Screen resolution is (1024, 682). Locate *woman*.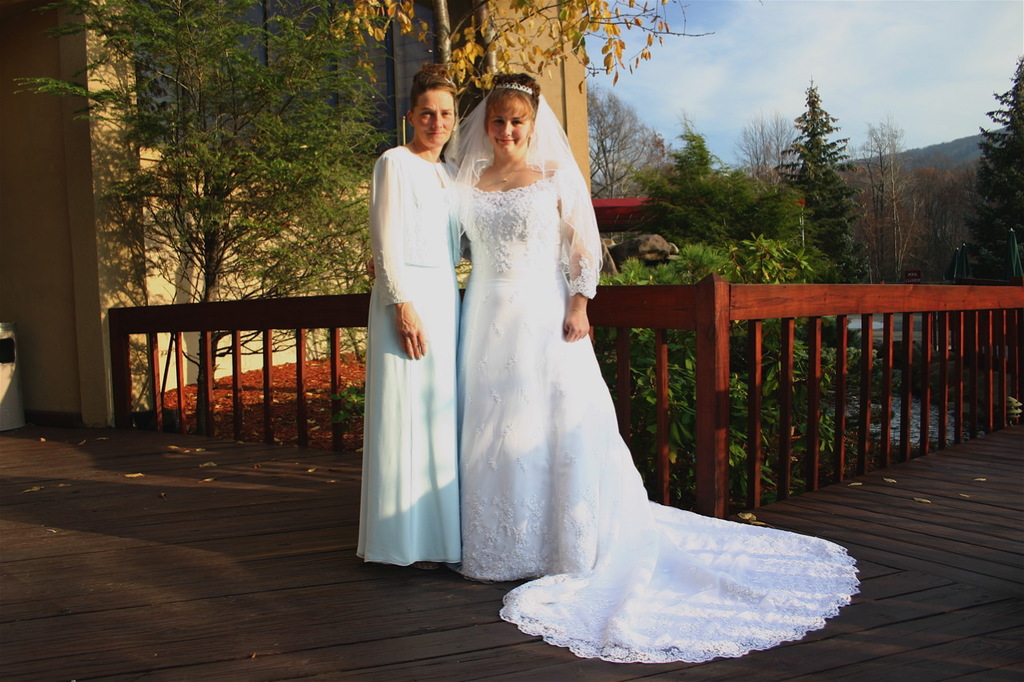
<bbox>453, 70, 602, 580</bbox>.
